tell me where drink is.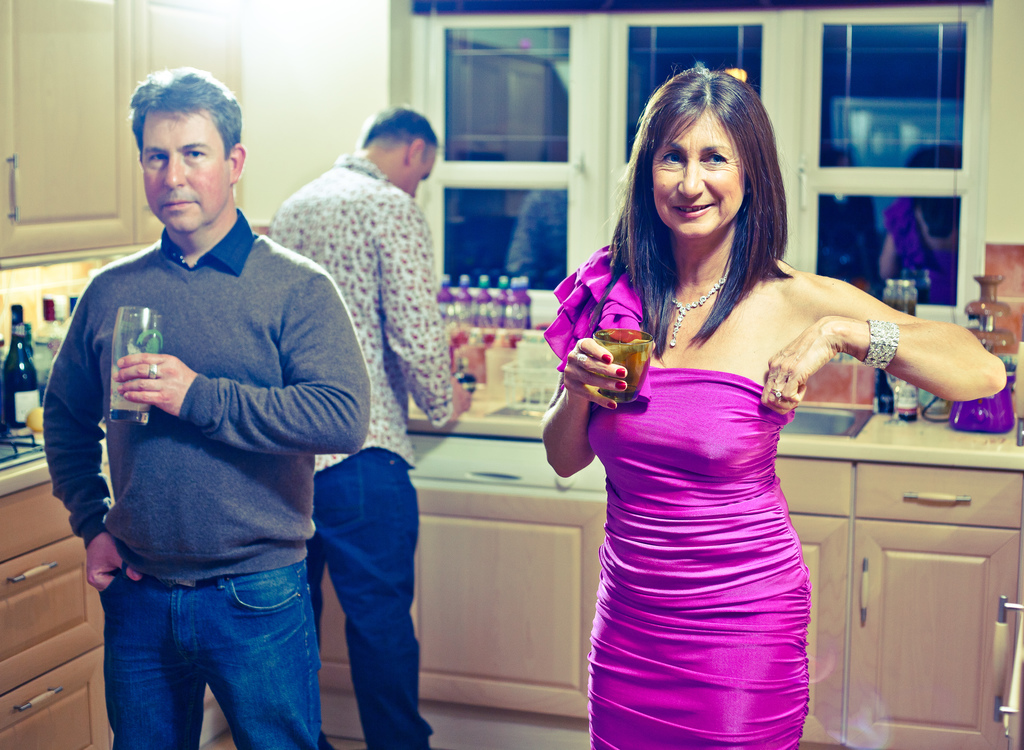
drink is at 108 323 161 412.
